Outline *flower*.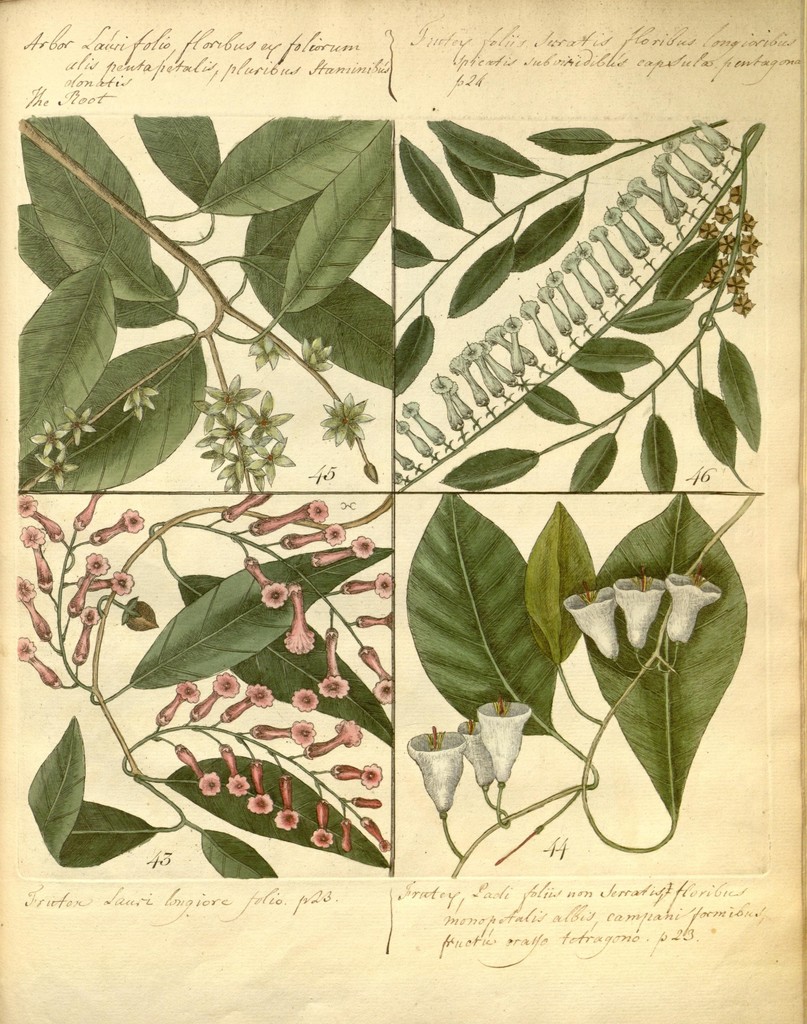
Outline: region(11, 636, 58, 687).
